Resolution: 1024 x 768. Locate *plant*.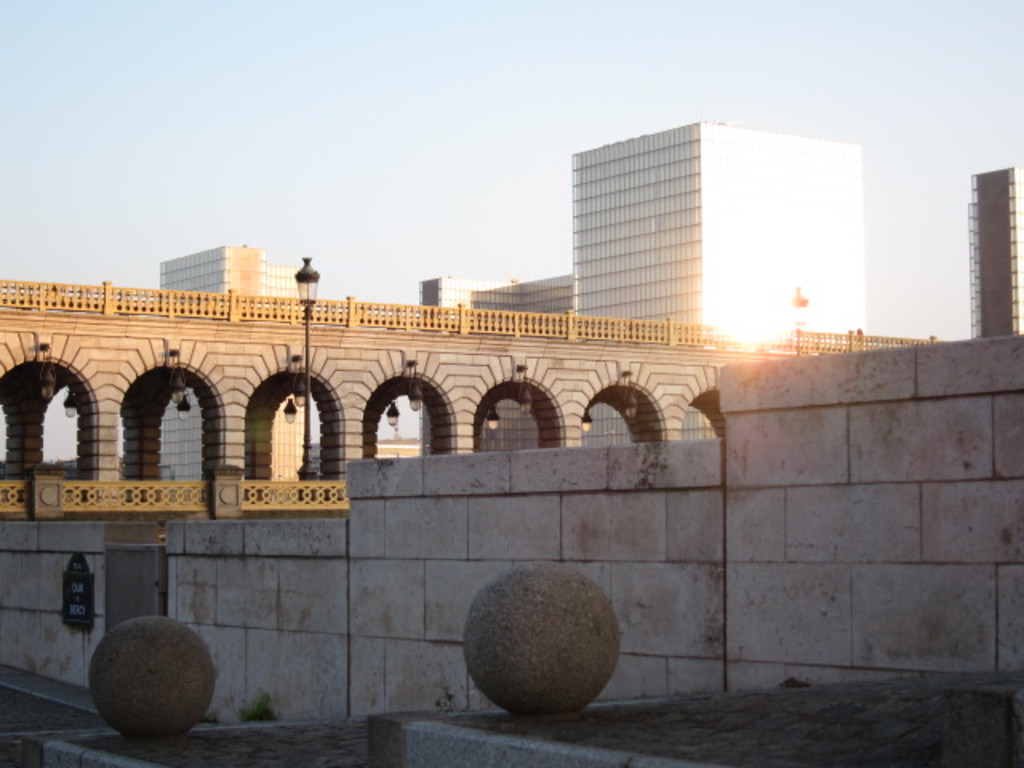
{"left": 187, "top": 710, "right": 227, "bottom": 728}.
